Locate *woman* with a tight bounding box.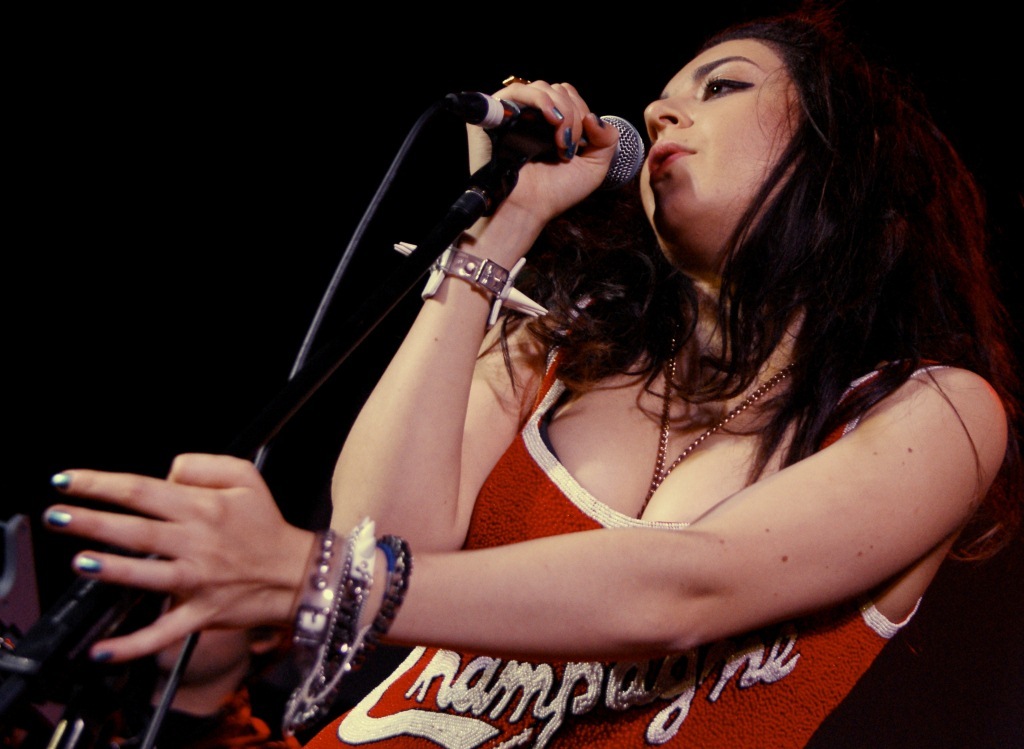
detection(219, 0, 985, 748).
